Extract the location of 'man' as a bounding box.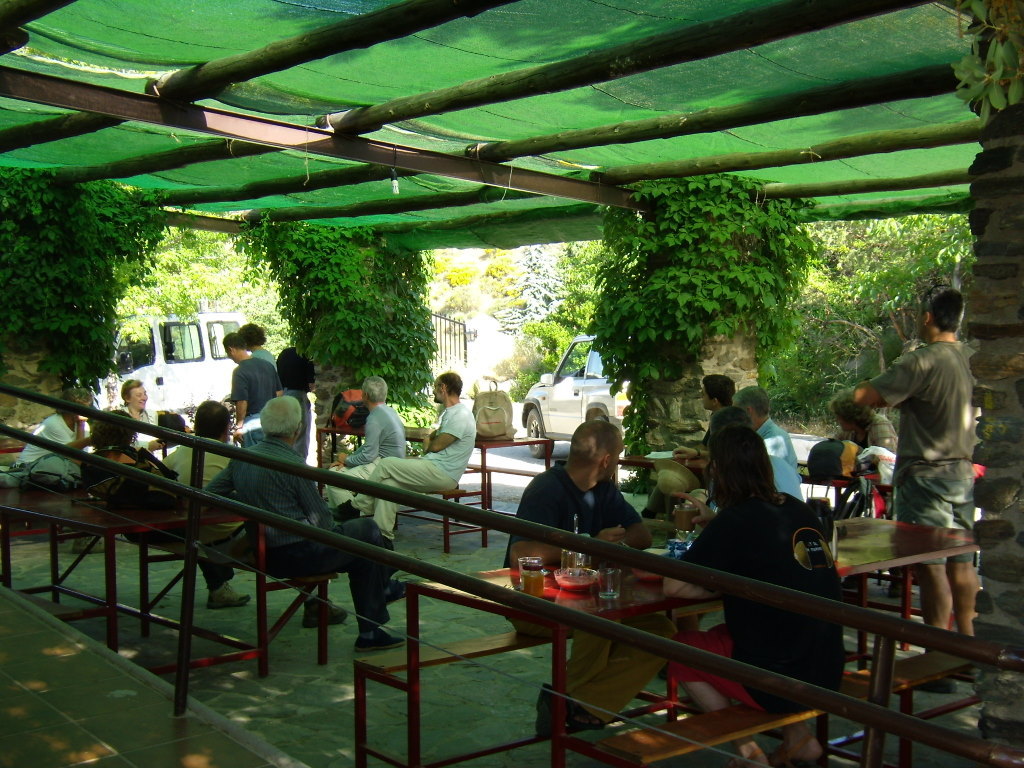
{"x1": 682, "y1": 376, "x2": 733, "y2": 457}.
